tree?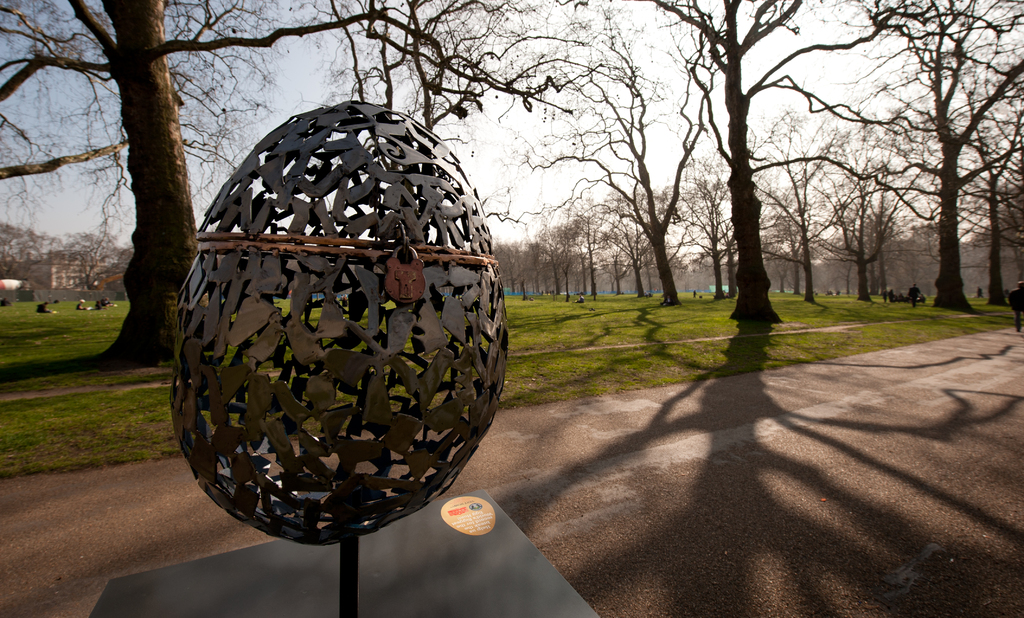
bbox=(848, 0, 1023, 295)
